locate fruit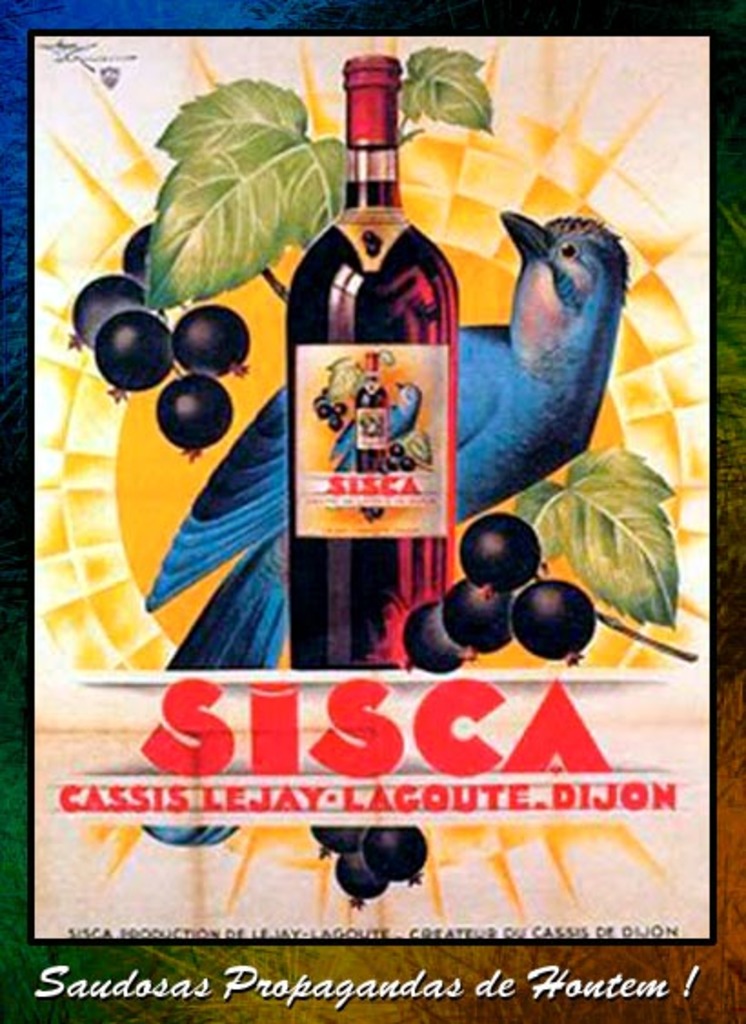
l=384, t=457, r=400, b=471
